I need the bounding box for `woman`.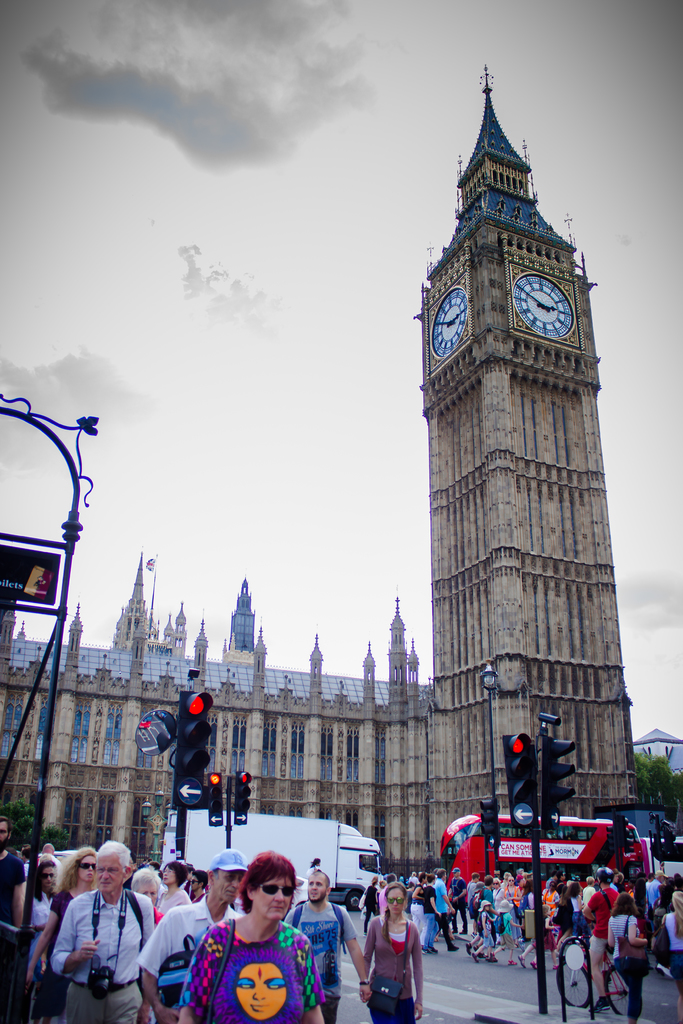
Here it is: bbox=[523, 881, 532, 908].
